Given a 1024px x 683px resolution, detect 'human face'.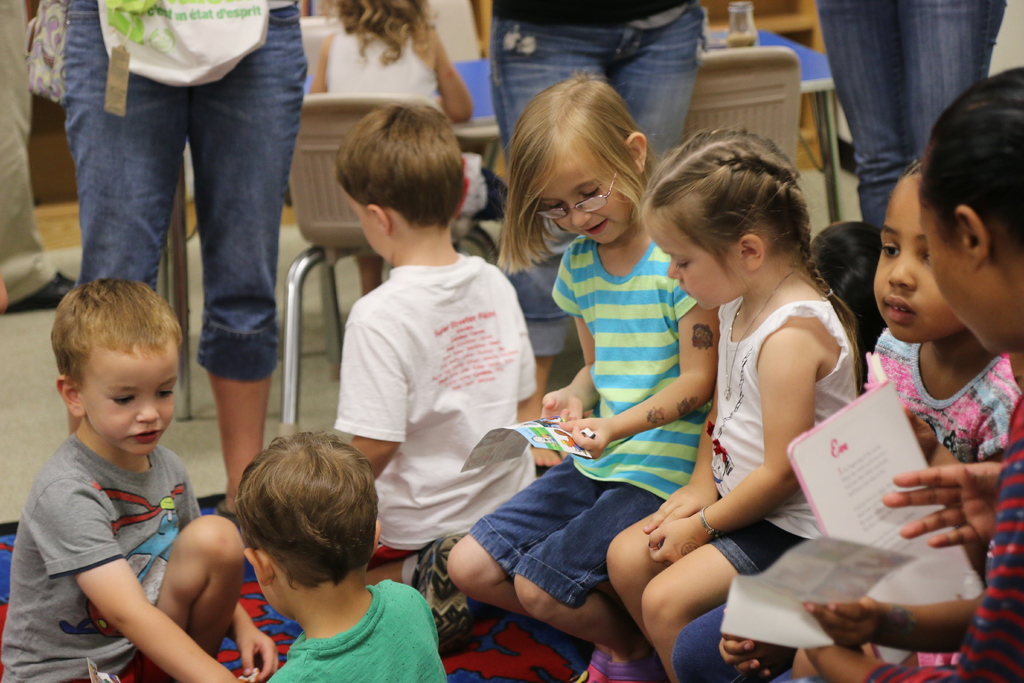
83, 341, 178, 457.
